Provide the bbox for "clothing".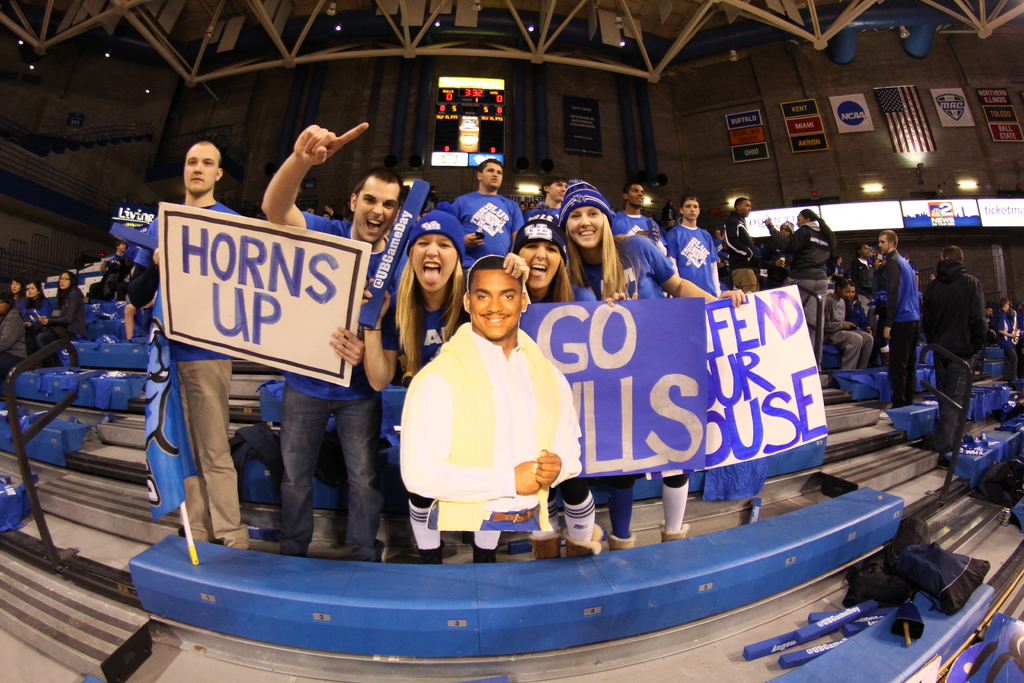
bbox(528, 205, 563, 225).
